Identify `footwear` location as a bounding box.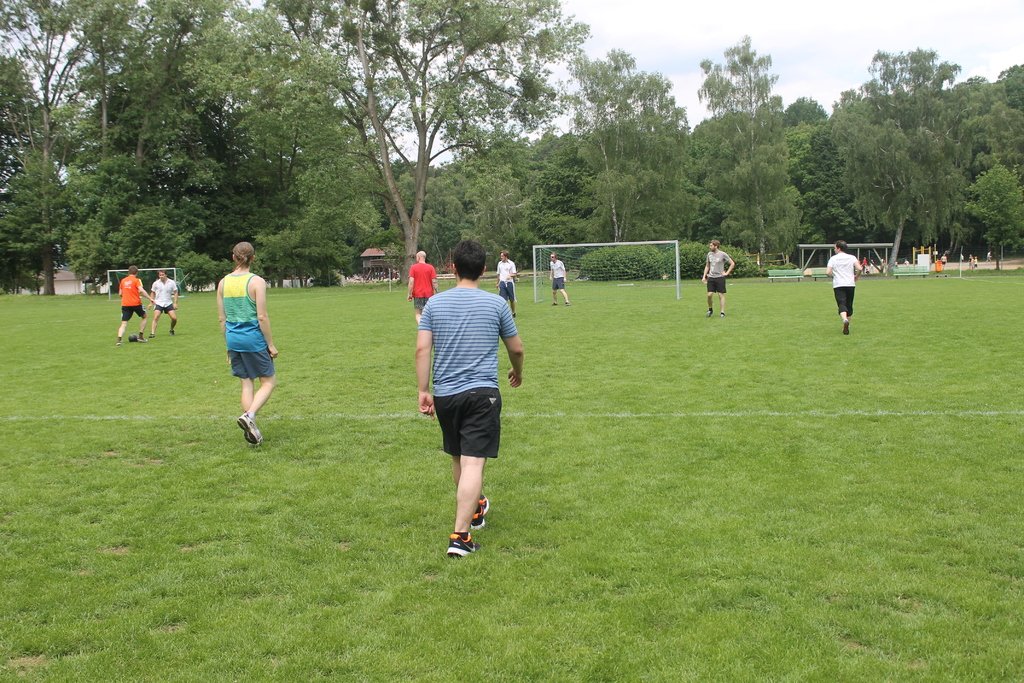
234:414:266:447.
